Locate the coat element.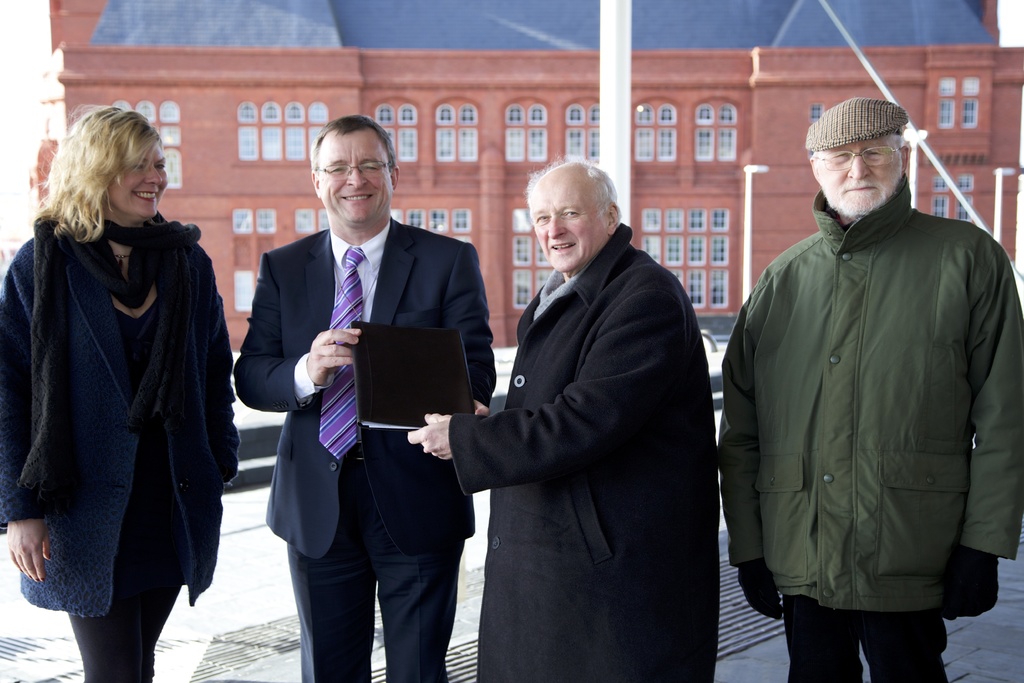
Element bbox: region(450, 224, 719, 682).
